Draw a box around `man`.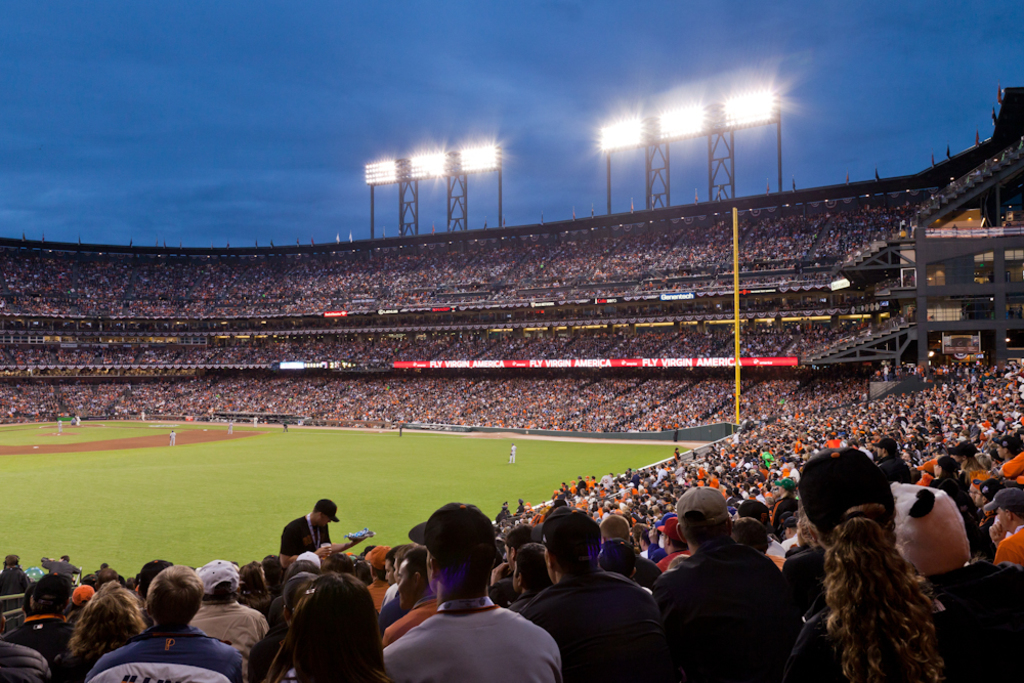
<region>710, 470, 717, 487</region>.
